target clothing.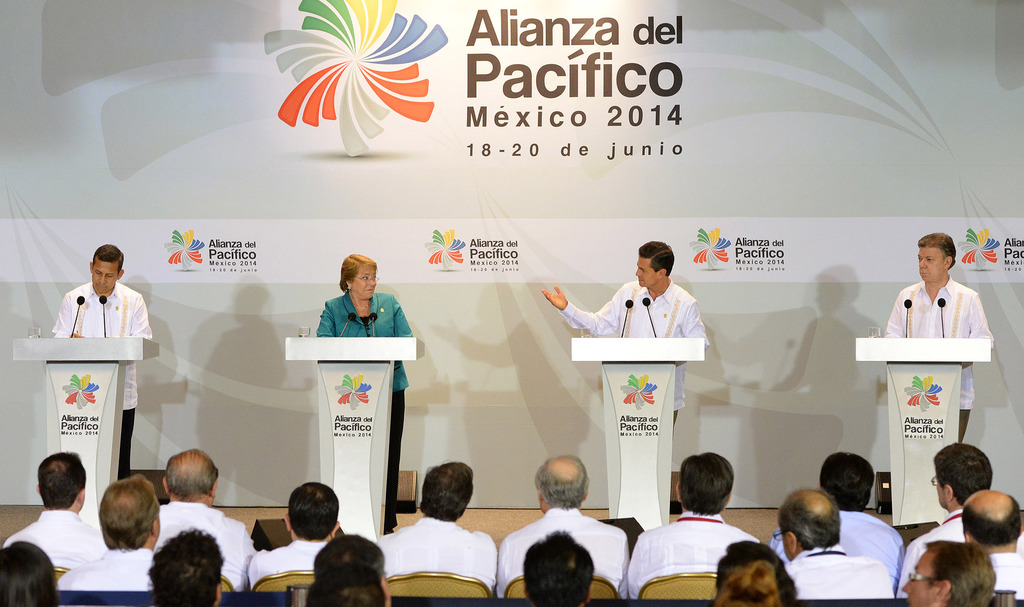
Target region: BBox(54, 544, 166, 589).
